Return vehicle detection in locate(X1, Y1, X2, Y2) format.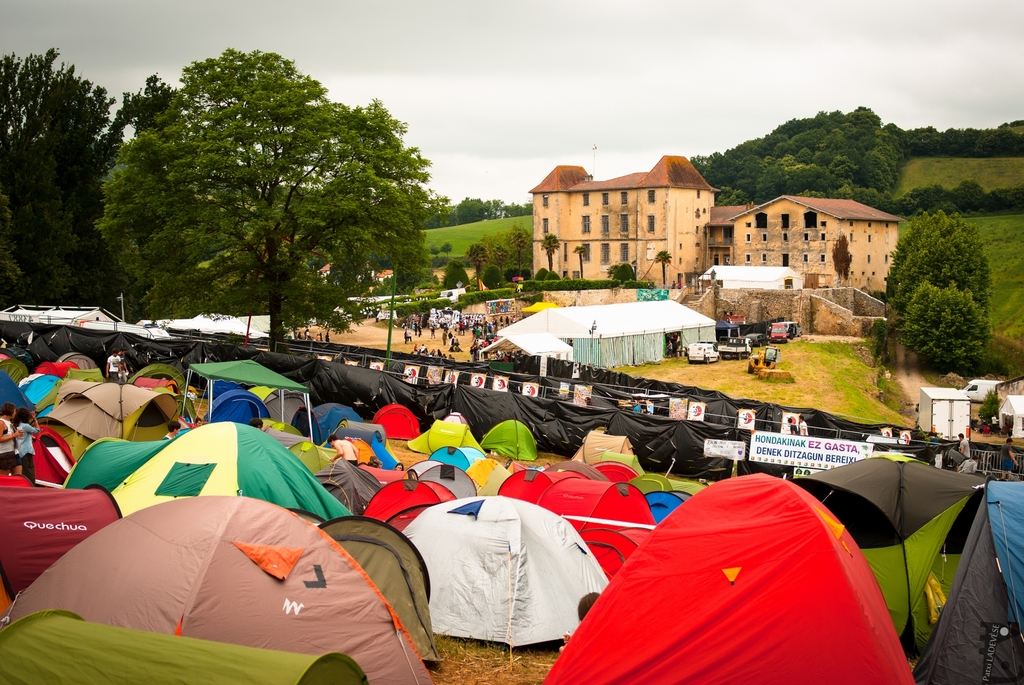
locate(743, 347, 790, 384).
